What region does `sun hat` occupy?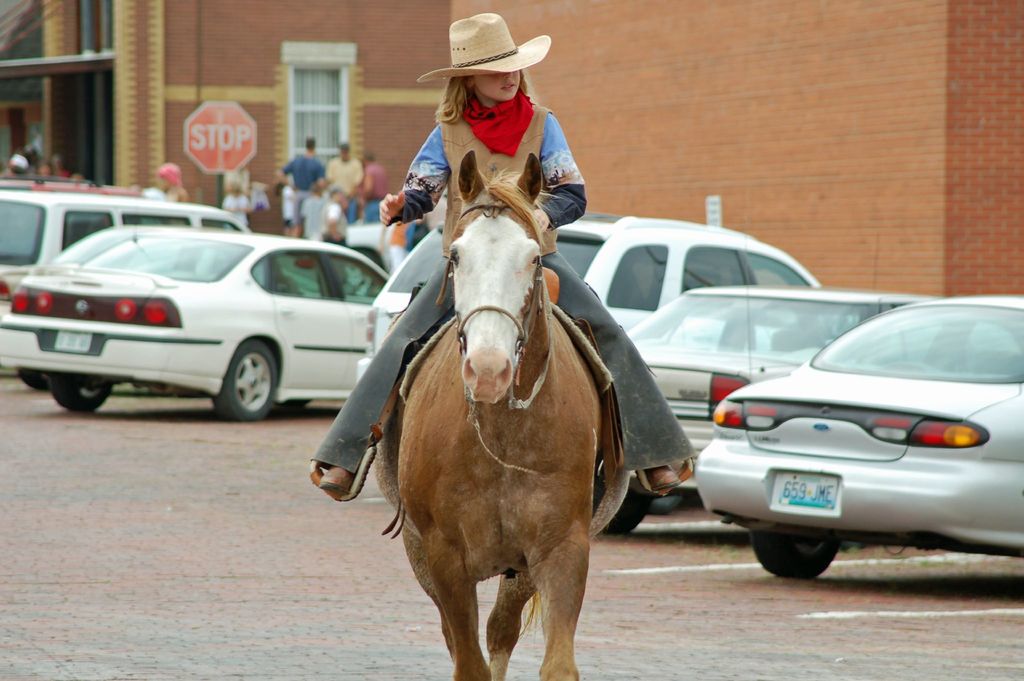
left=6, top=151, right=28, bottom=172.
